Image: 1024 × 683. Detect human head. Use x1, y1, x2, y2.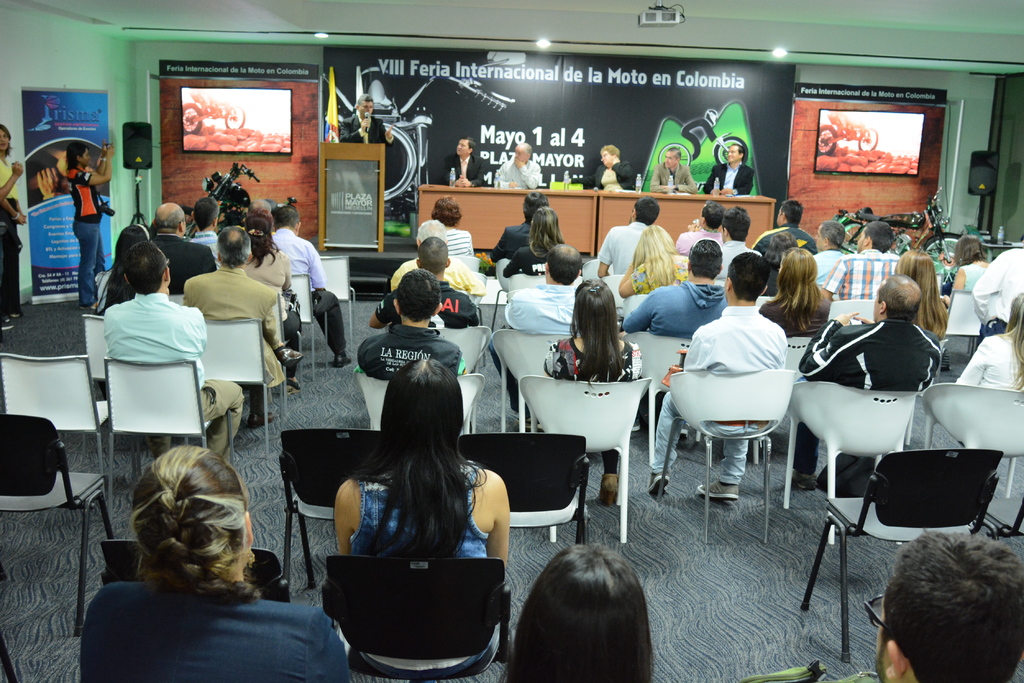
1003, 291, 1023, 333.
